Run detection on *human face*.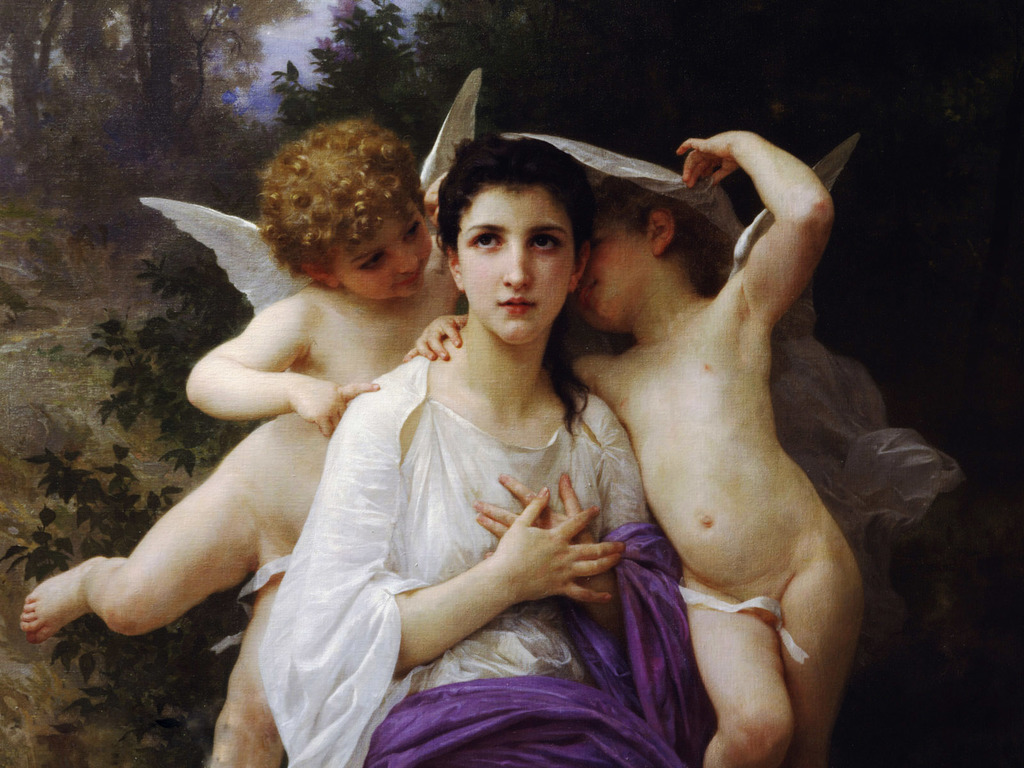
Result: [456,188,573,349].
